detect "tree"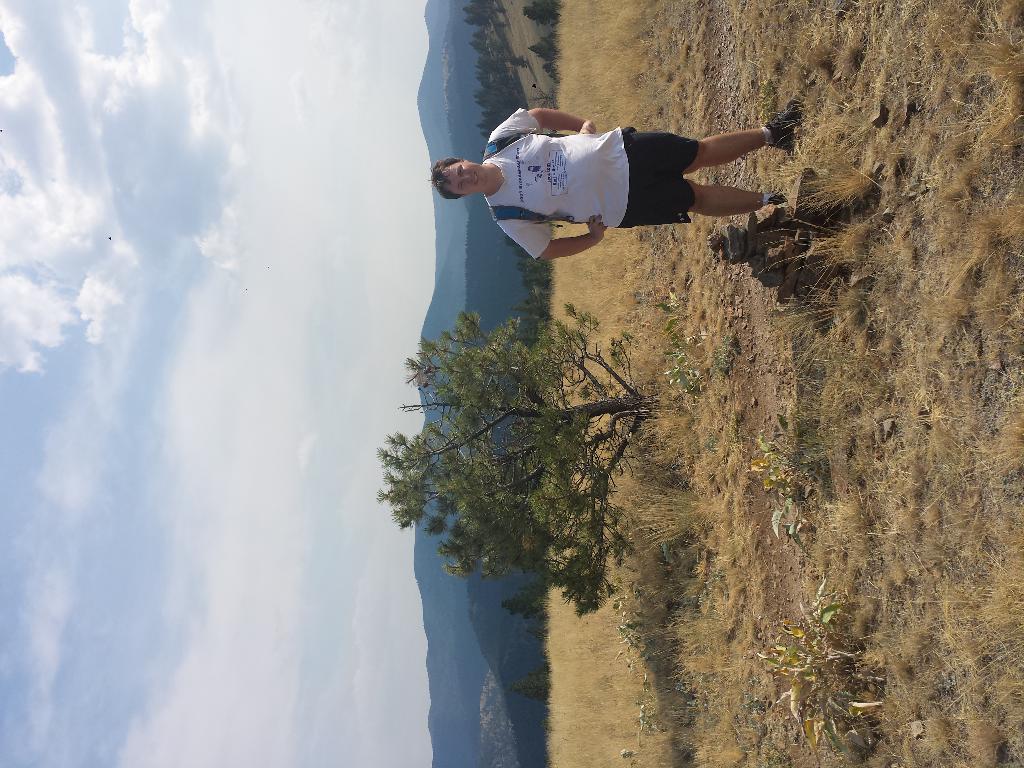
376:307:659:624
